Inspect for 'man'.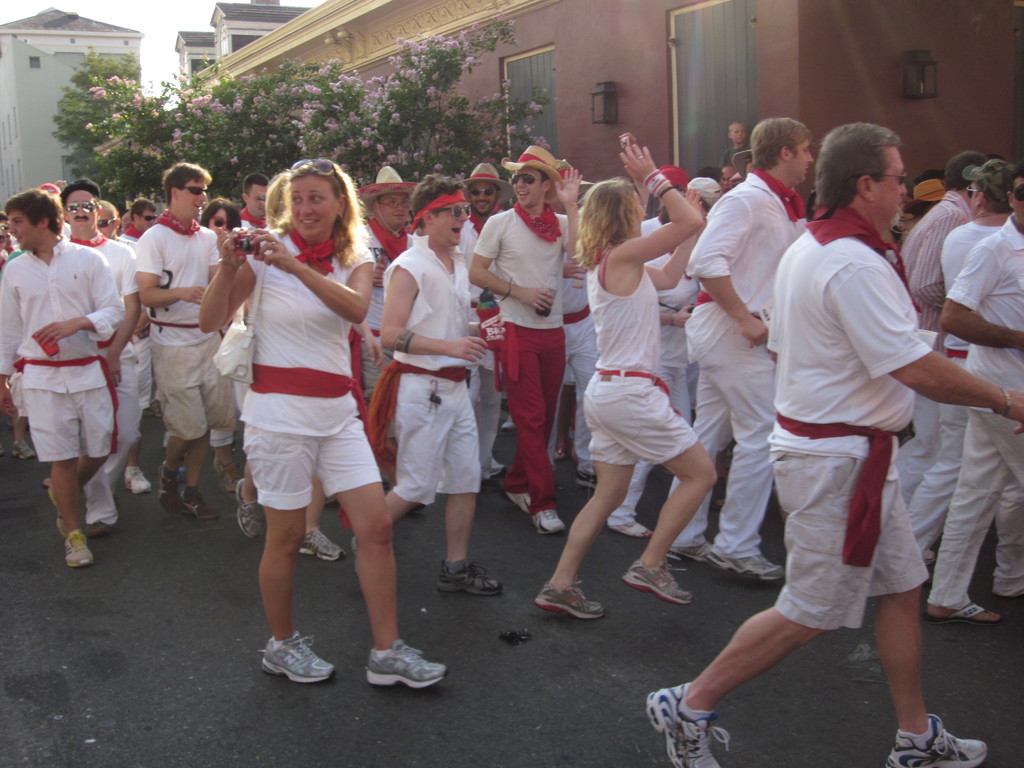
Inspection: detection(900, 150, 981, 501).
